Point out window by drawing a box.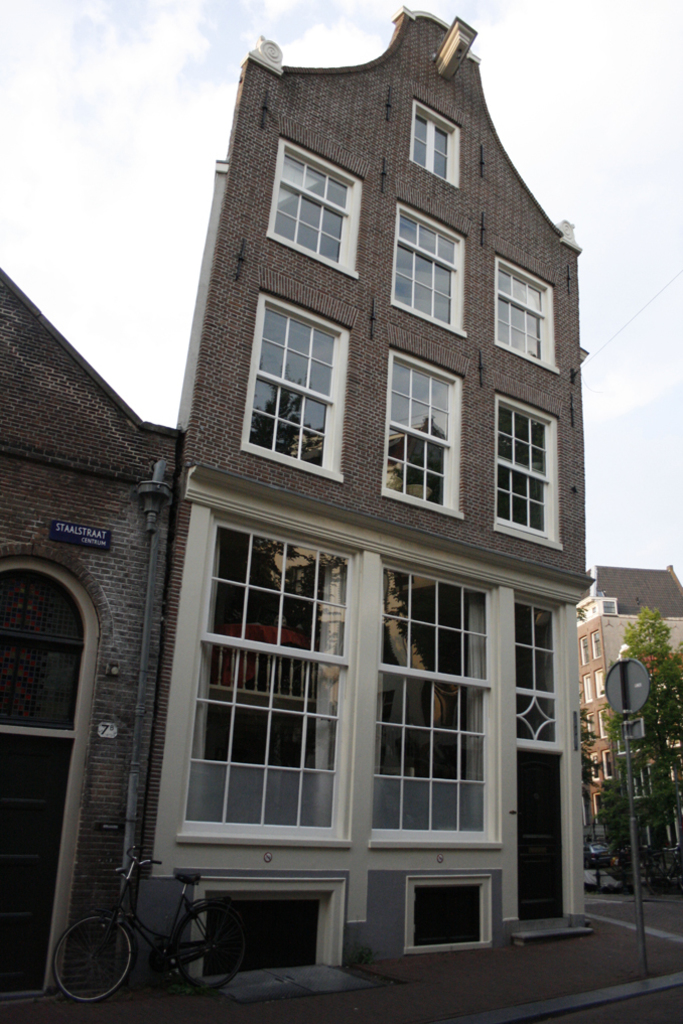
(x1=591, y1=628, x2=602, y2=655).
